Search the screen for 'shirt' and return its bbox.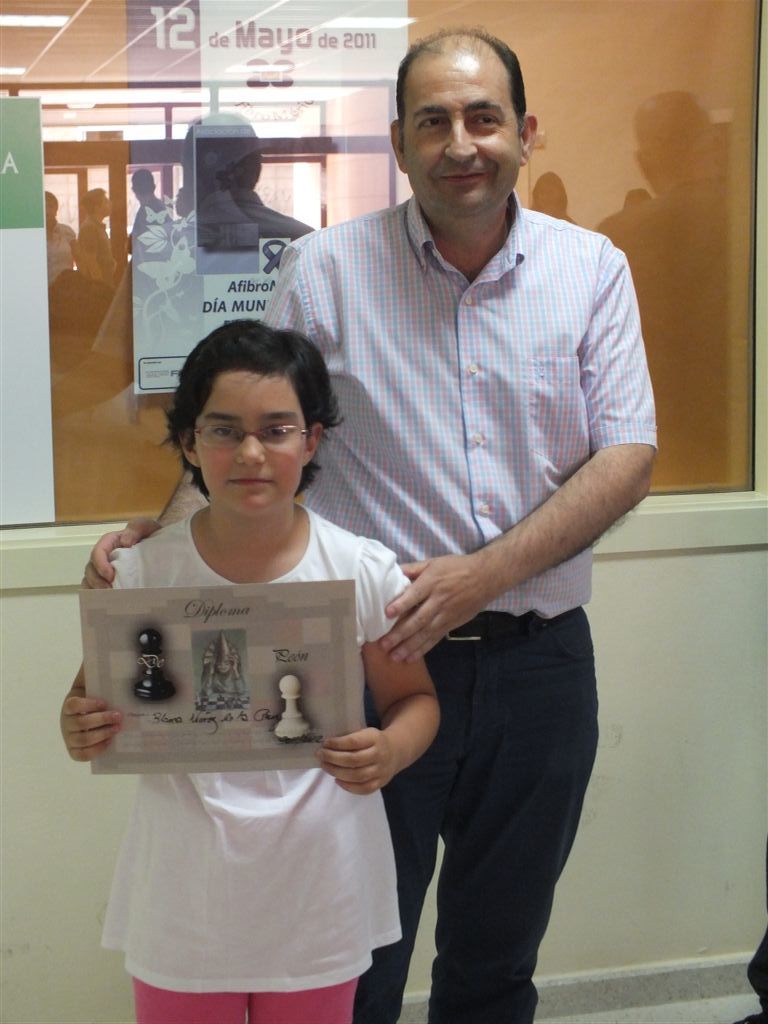
Found: locate(268, 155, 641, 621).
